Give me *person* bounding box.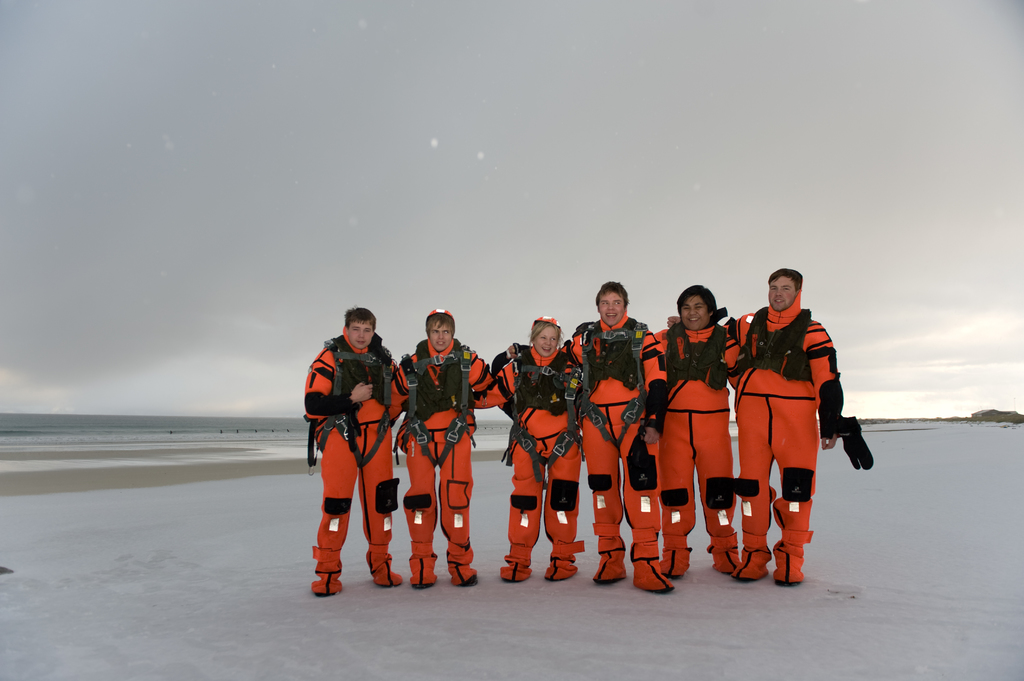
rect(472, 317, 586, 582).
